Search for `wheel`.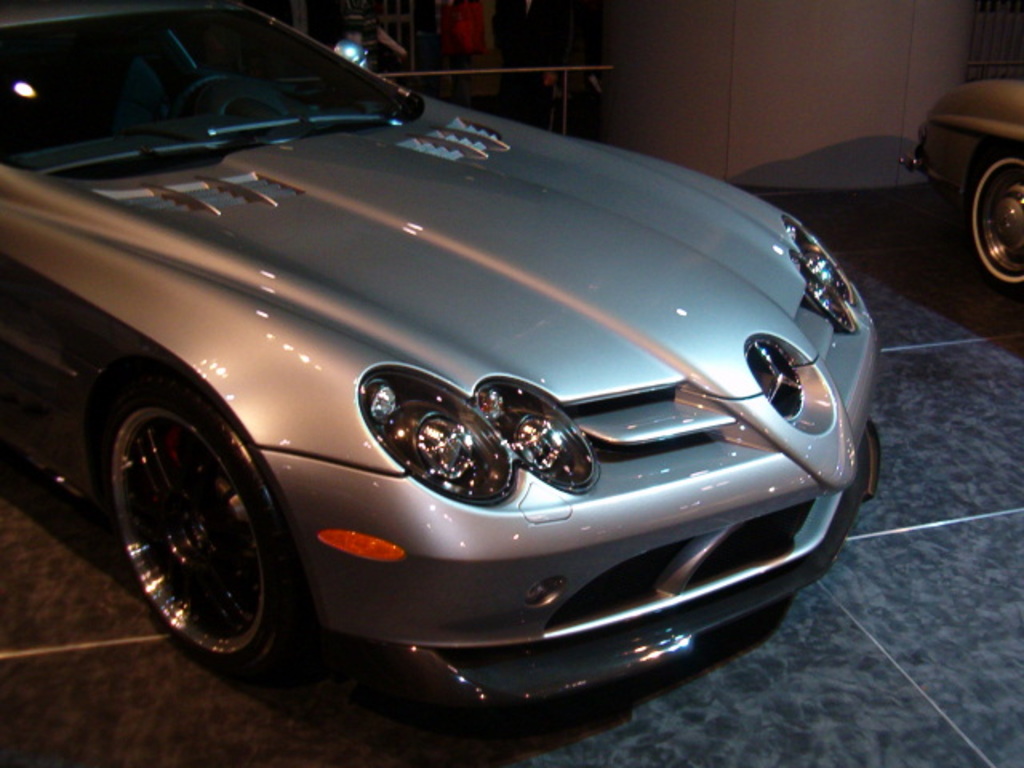
Found at 962/149/1022/298.
